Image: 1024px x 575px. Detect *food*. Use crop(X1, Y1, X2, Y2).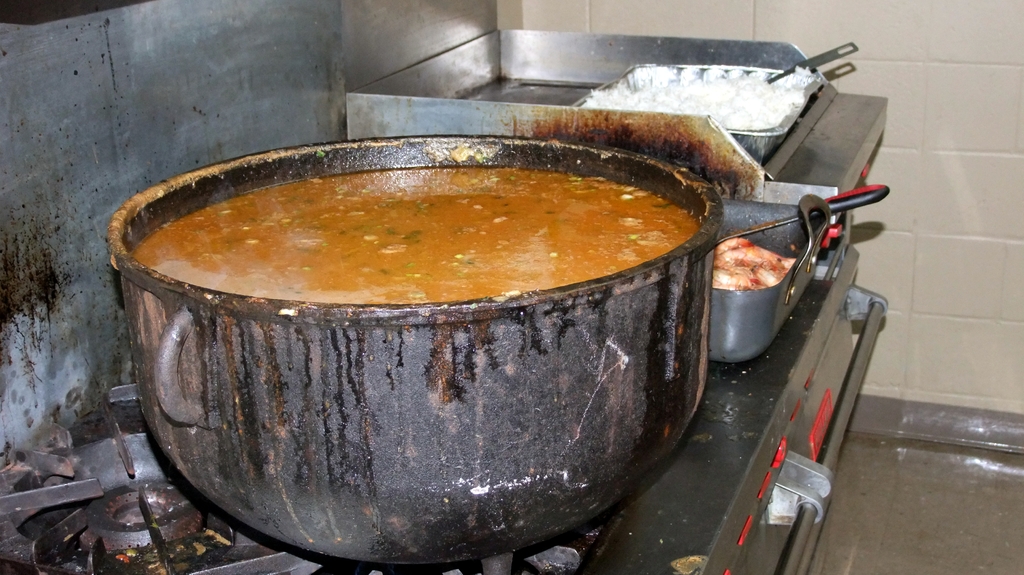
crop(584, 67, 813, 130).
